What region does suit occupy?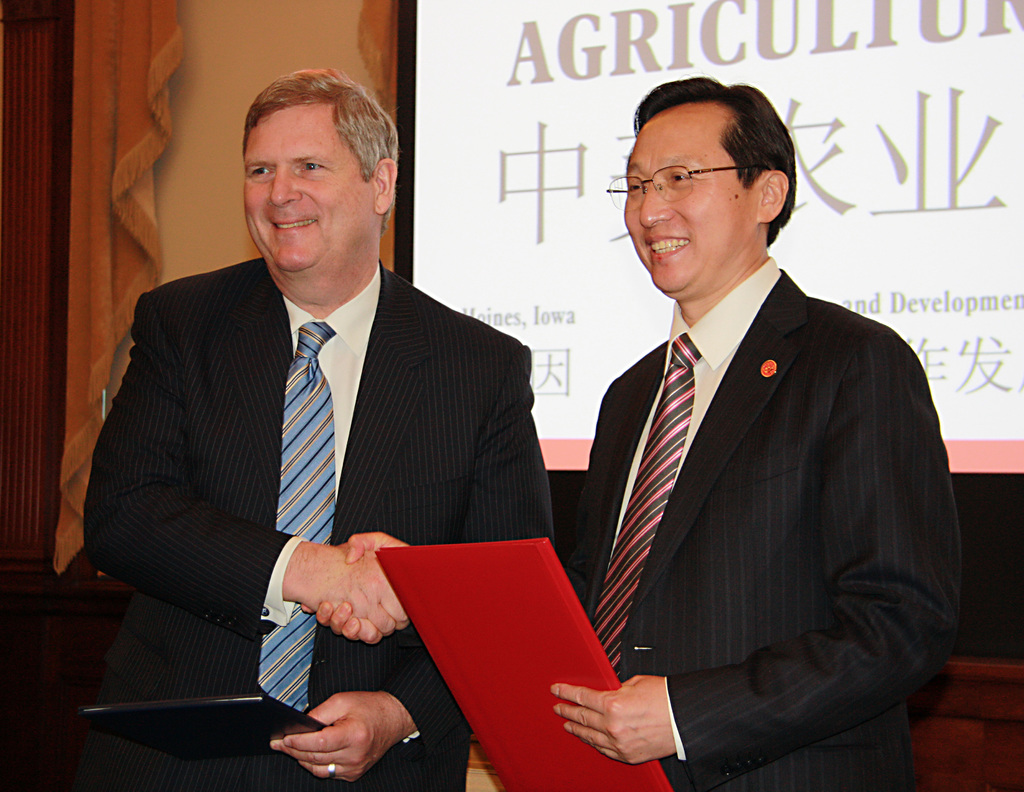
region(564, 254, 967, 791).
